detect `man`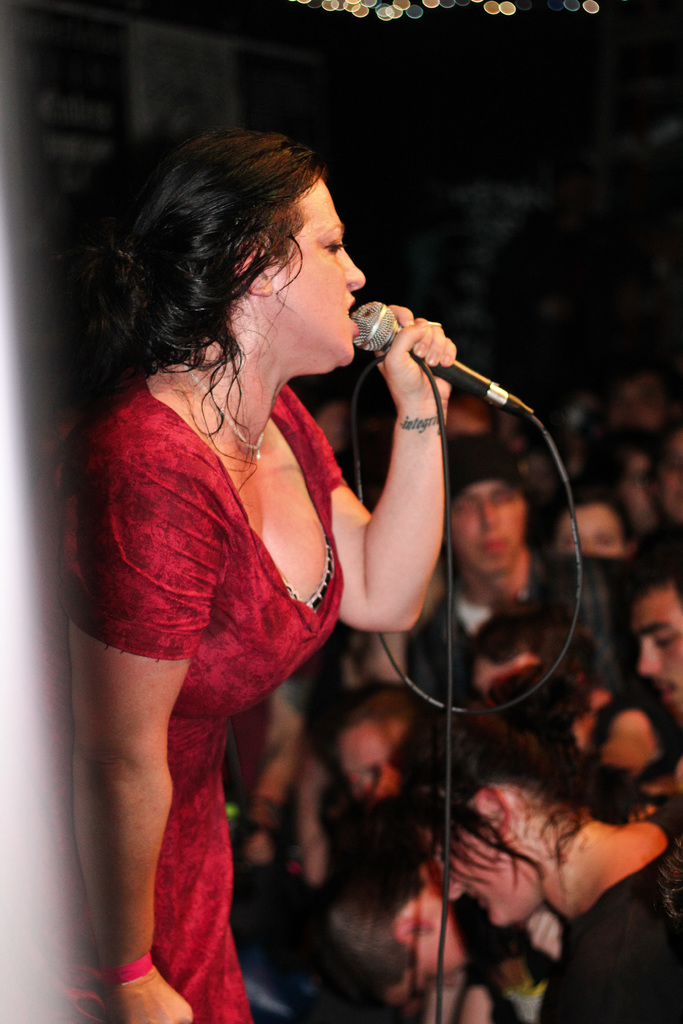
pyautogui.locateOnScreen(254, 658, 459, 906)
